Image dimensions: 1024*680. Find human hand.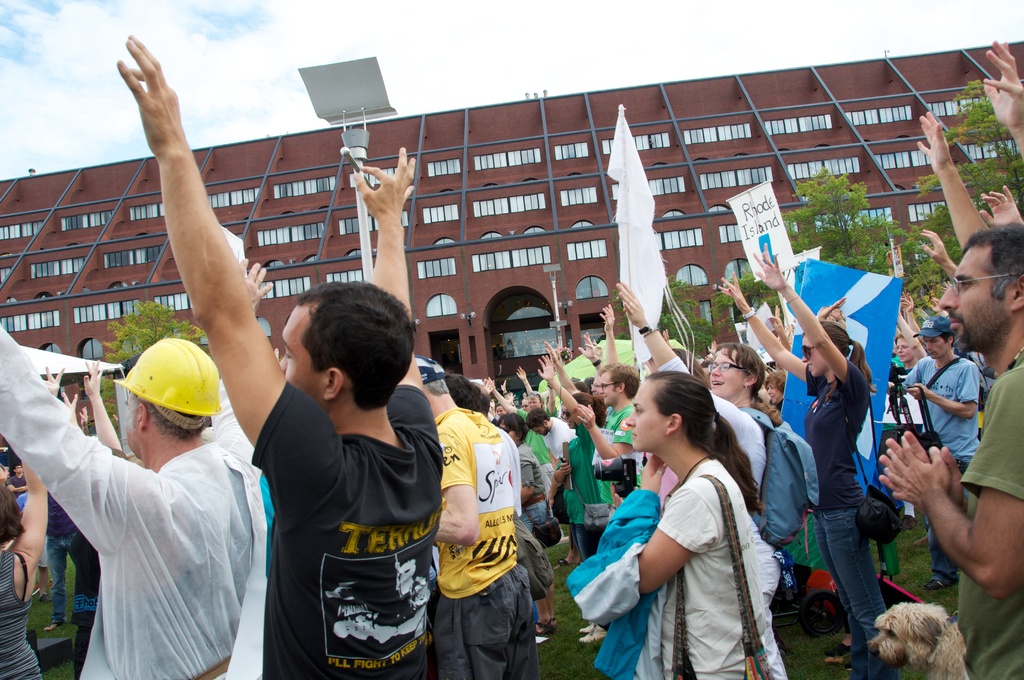
536/355/554/381.
